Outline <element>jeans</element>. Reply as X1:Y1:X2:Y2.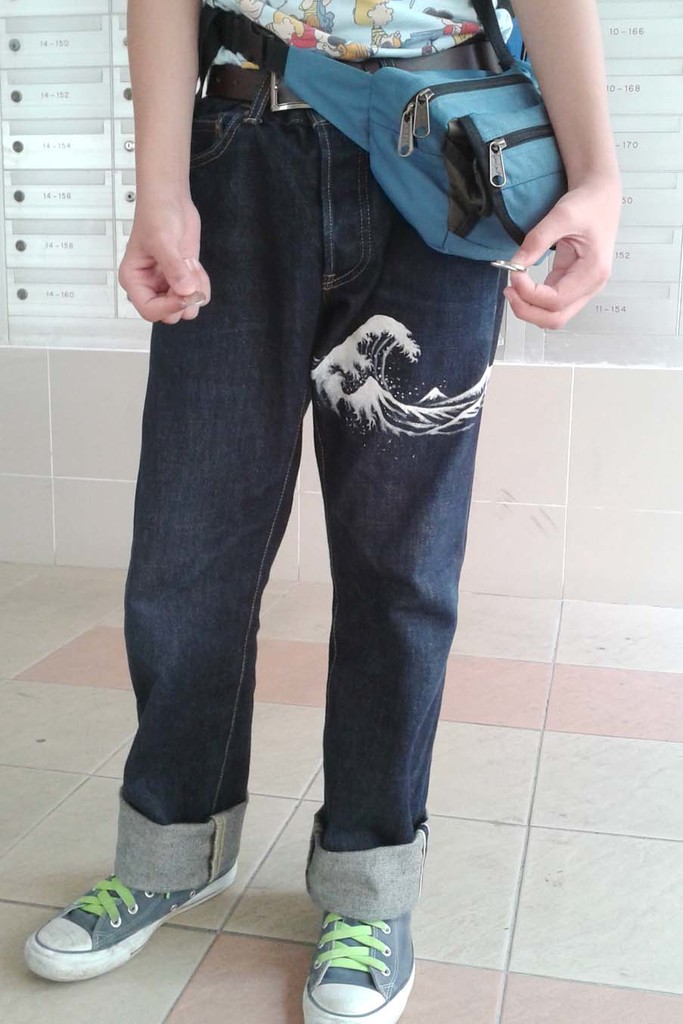
111:63:504:920.
